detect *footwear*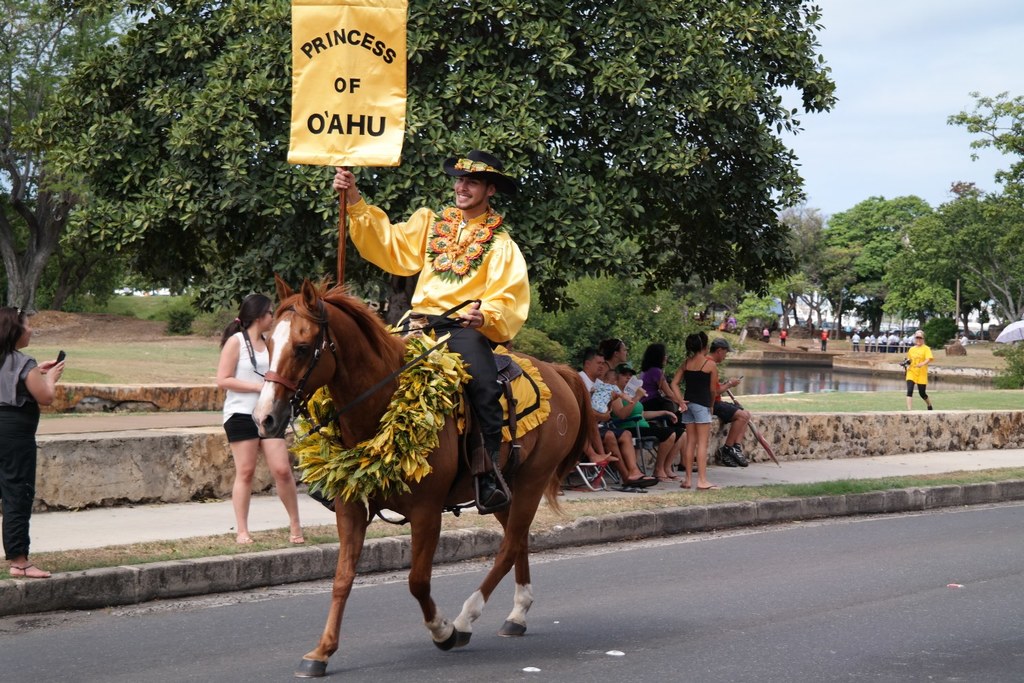
locate(284, 531, 306, 548)
